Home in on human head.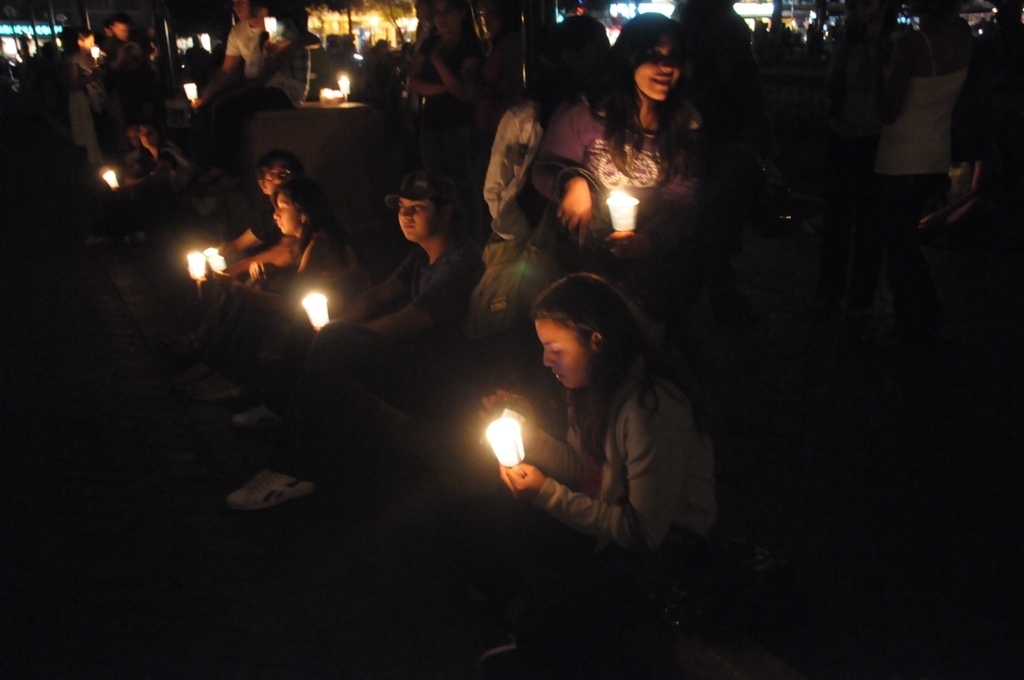
Homed in at box(136, 116, 163, 148).
